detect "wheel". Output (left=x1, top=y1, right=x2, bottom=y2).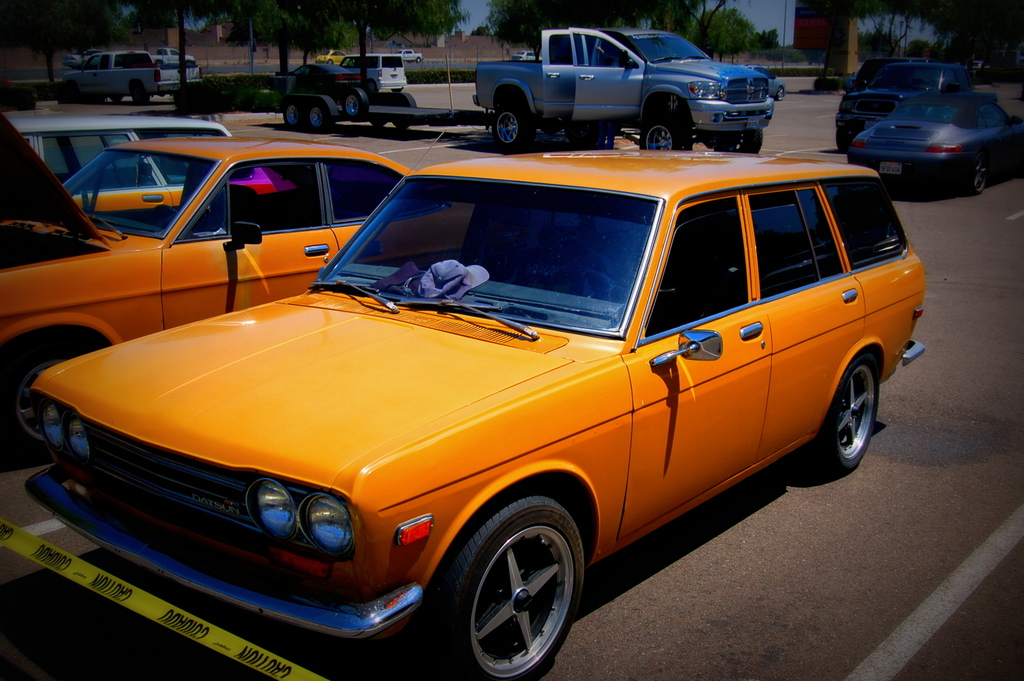
(left=811, top=351, right=898, bottom=491).
